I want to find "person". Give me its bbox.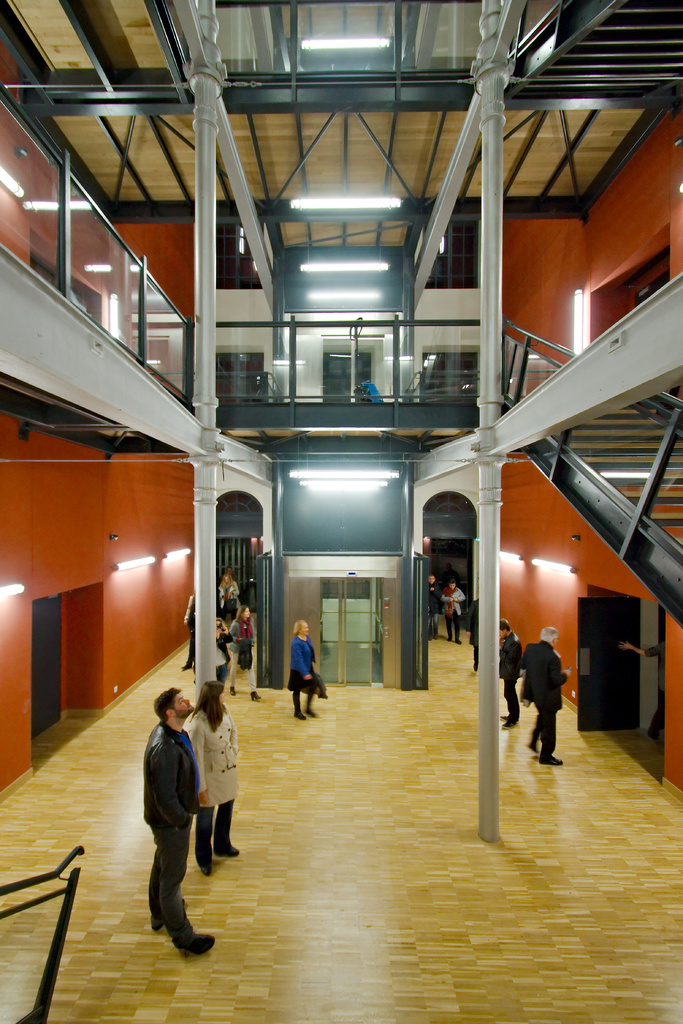
[435,577,470,641].
